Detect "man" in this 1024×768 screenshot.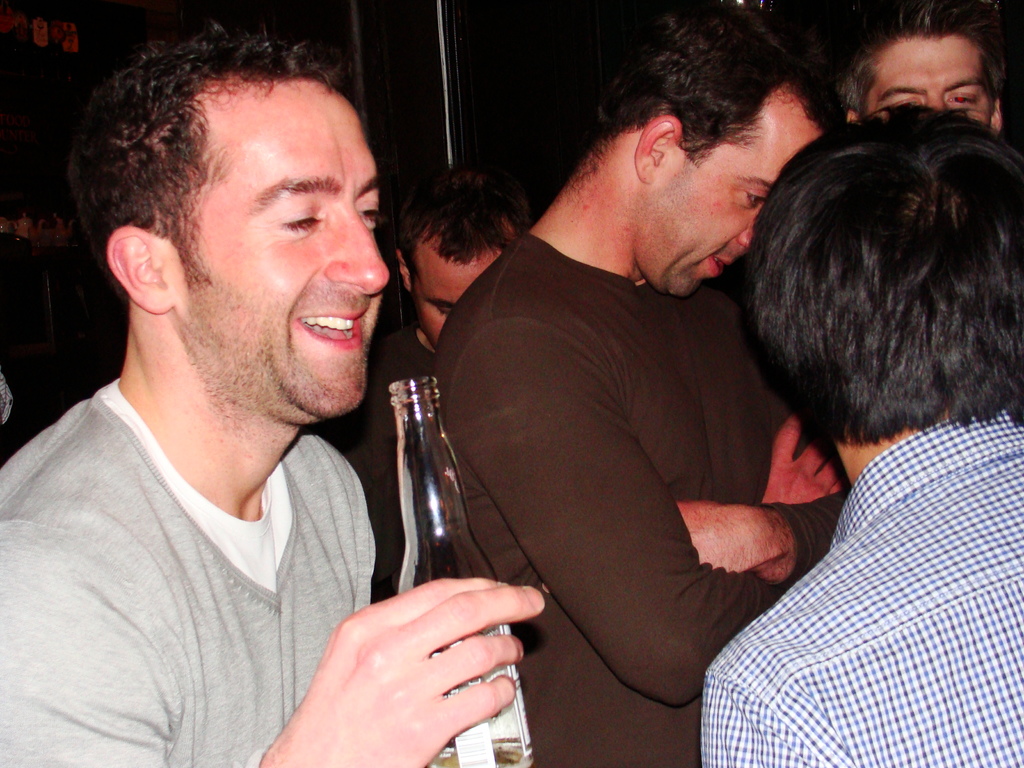
Detection: 433:0:847:767.
